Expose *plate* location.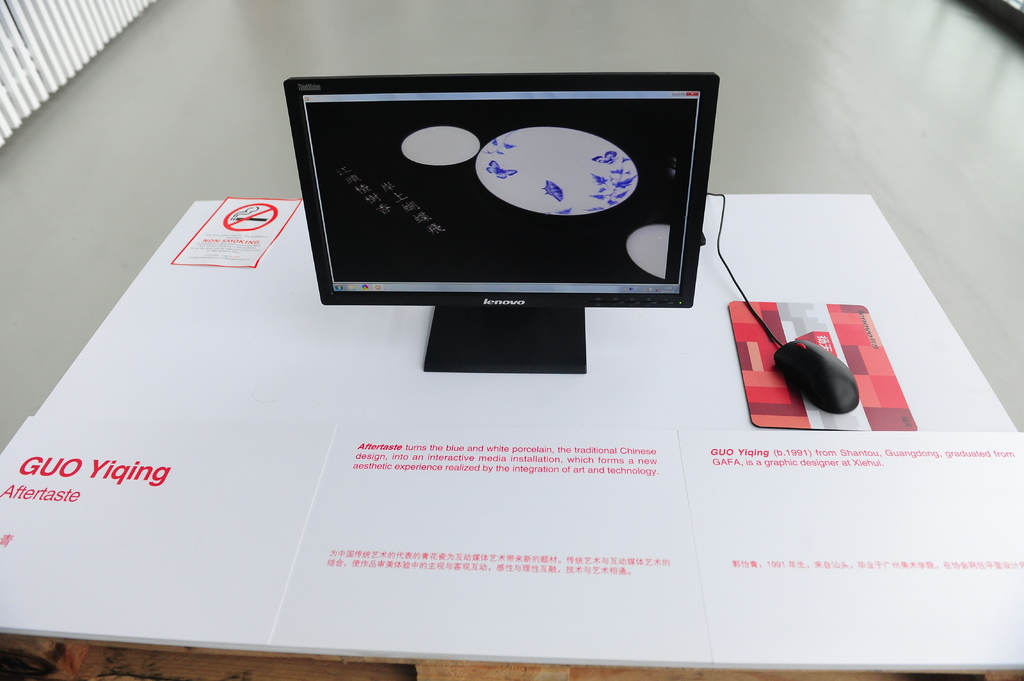
Exposed at (x1=407, y1=116, x2=481, y2=172).
